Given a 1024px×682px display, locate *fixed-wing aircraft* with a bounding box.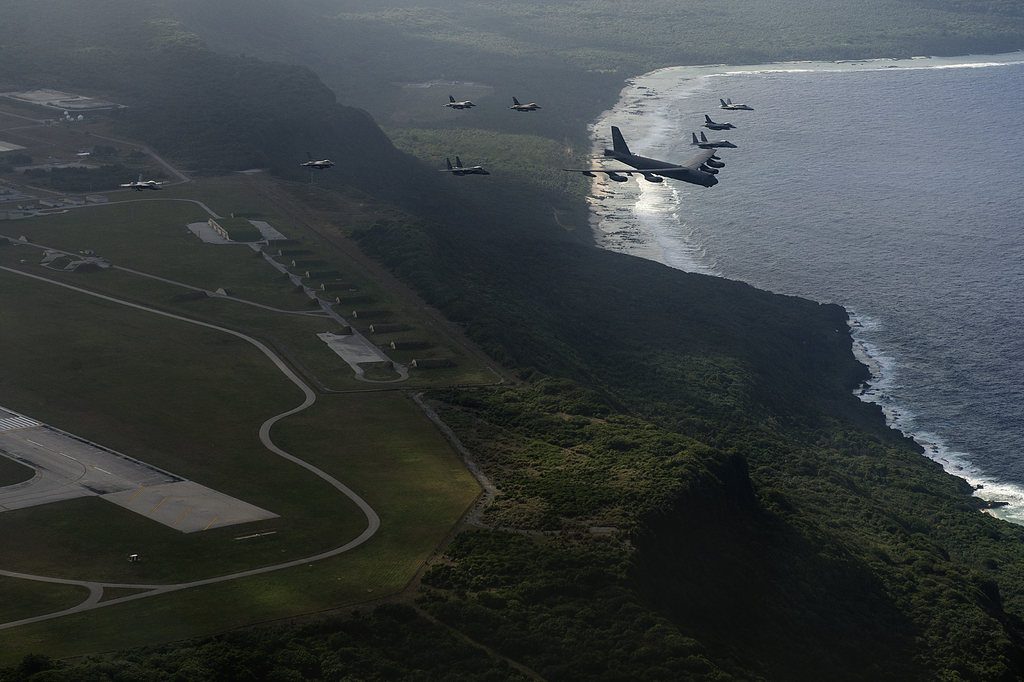
Located: <box>719,98,753,110</box>.
